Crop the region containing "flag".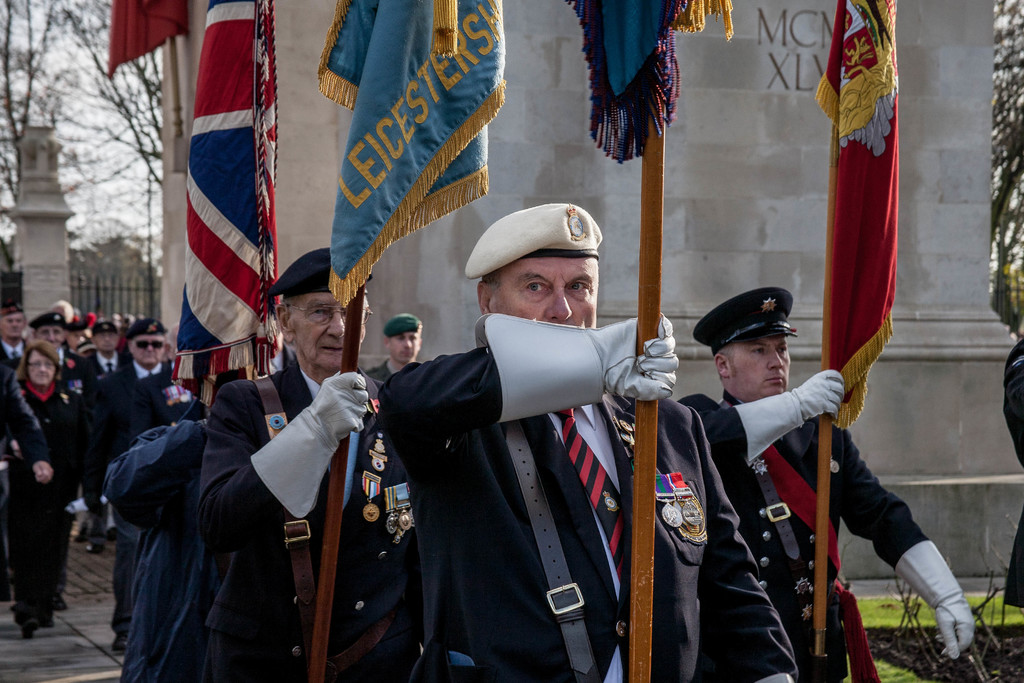
Crop region: 166, 0, 278, 358.
